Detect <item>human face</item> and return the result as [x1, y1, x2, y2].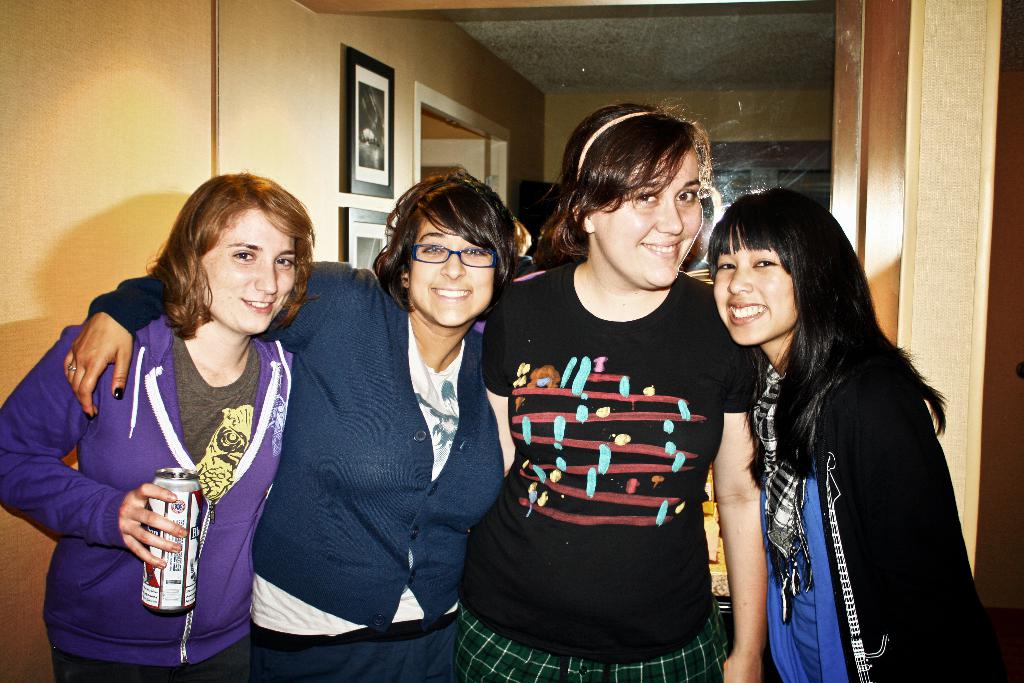
[600, 151, 705, 285].
